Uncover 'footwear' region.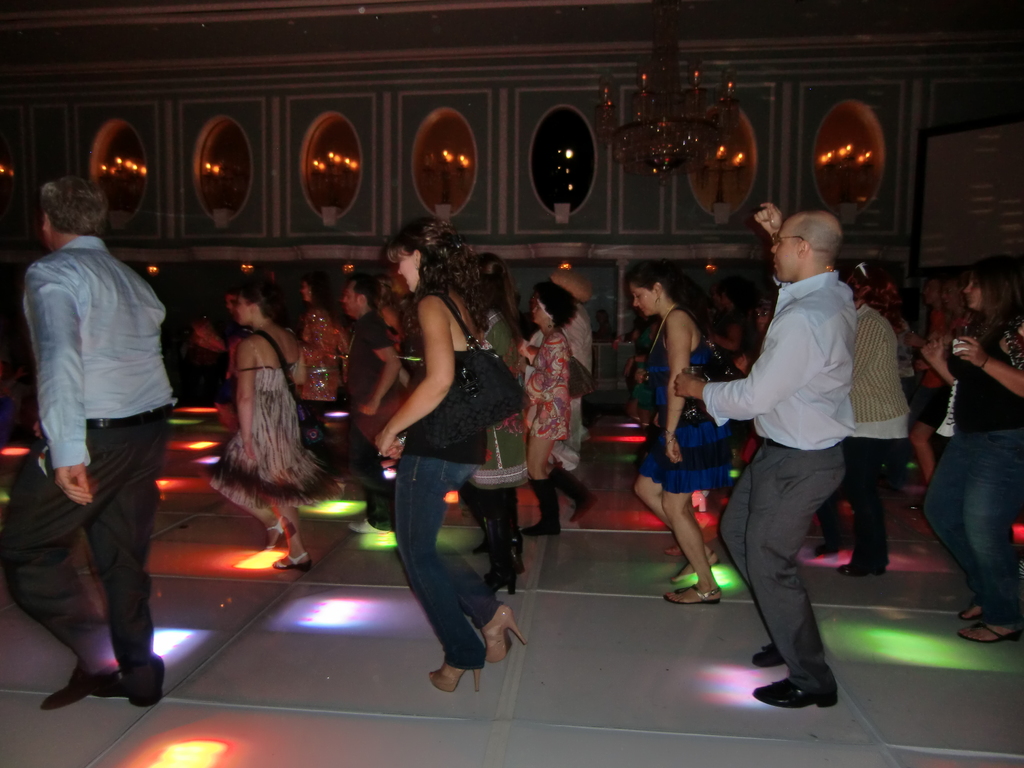
Uncovered: (x1=525, y1=512, x2=564, y2=540).
